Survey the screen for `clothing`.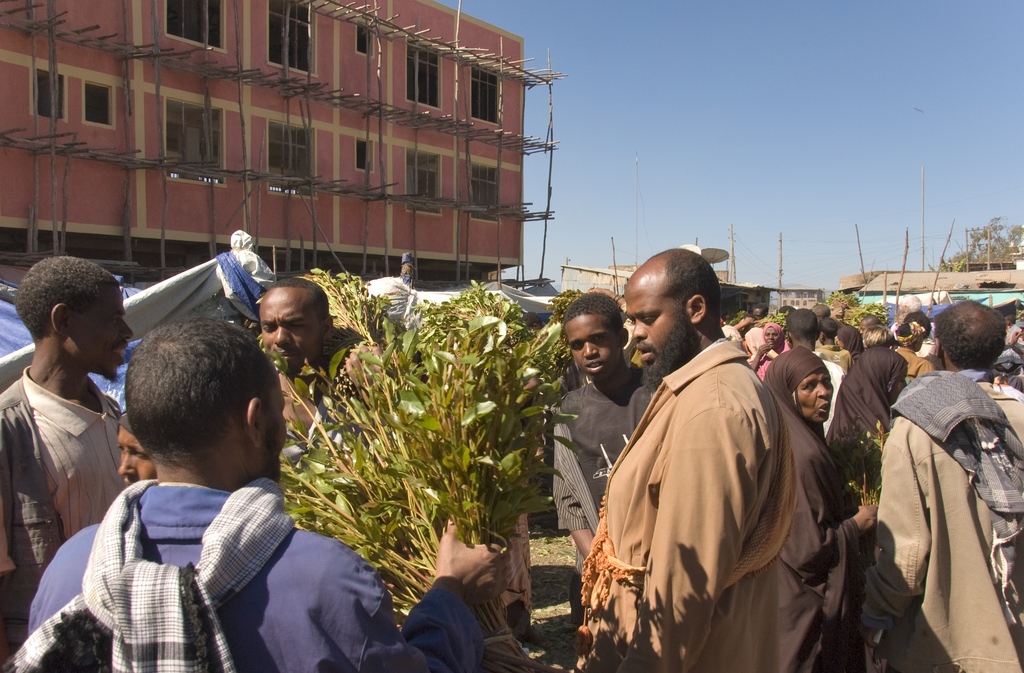
Survey found: 814, 355, 844, 438.
